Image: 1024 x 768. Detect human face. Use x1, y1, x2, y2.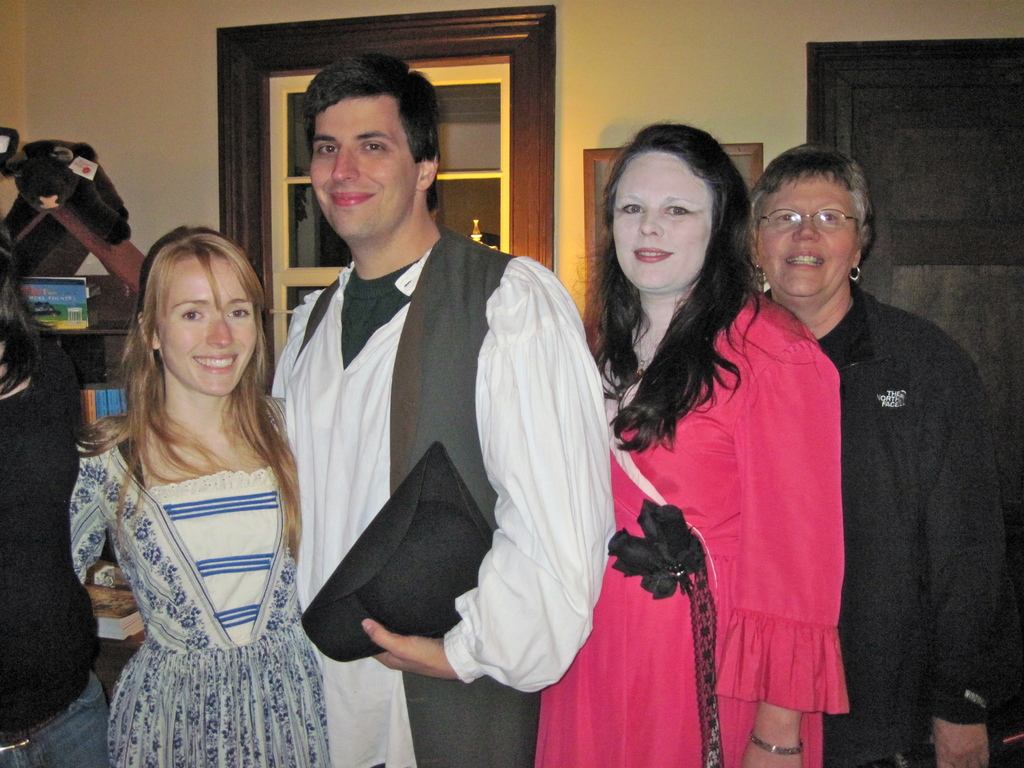
611, 150, 715, 294.
